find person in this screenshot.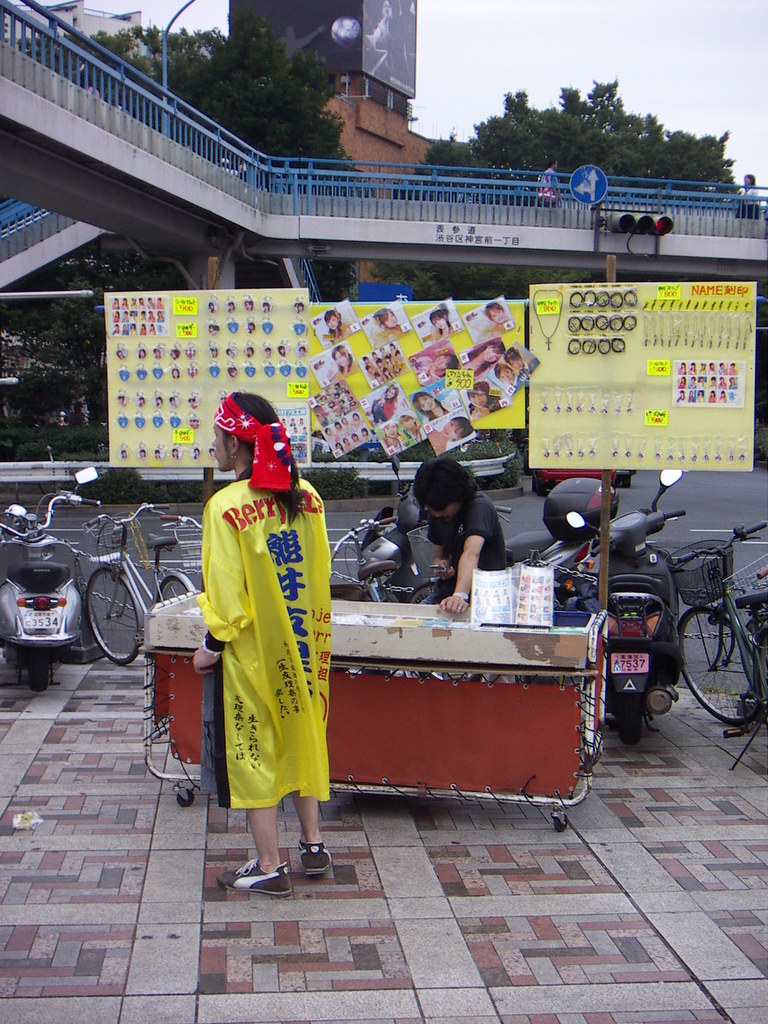
The bounding box for person is (375,386,394,424).
